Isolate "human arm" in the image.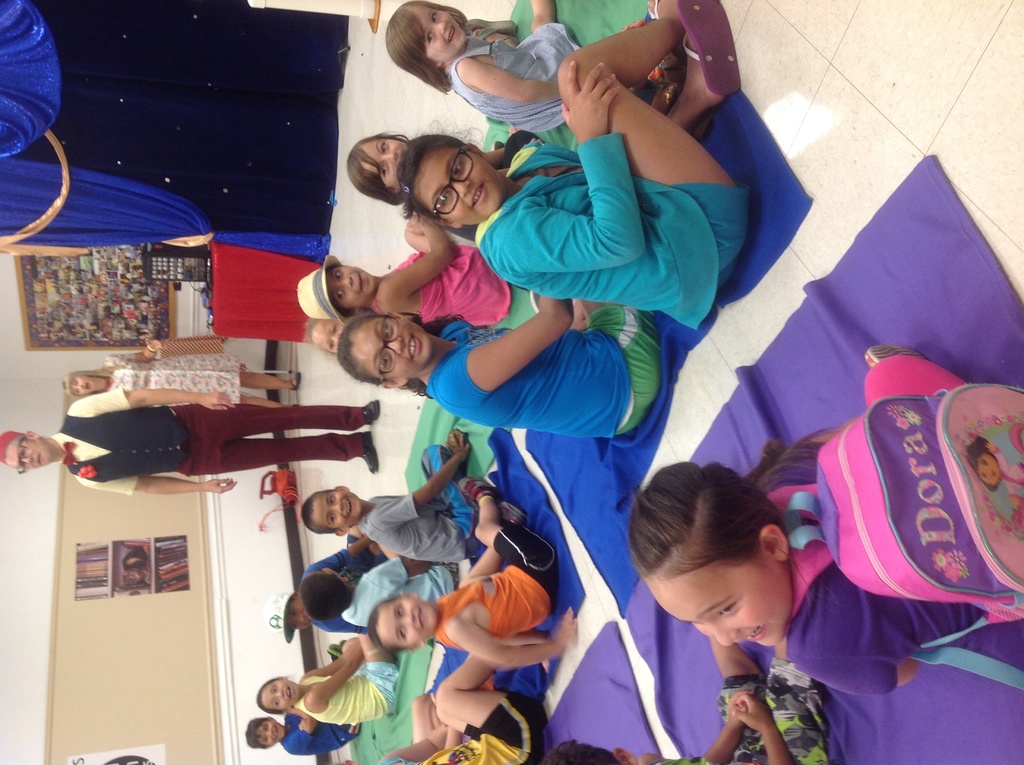
Isolated region: 458, 65, 561, 102.
